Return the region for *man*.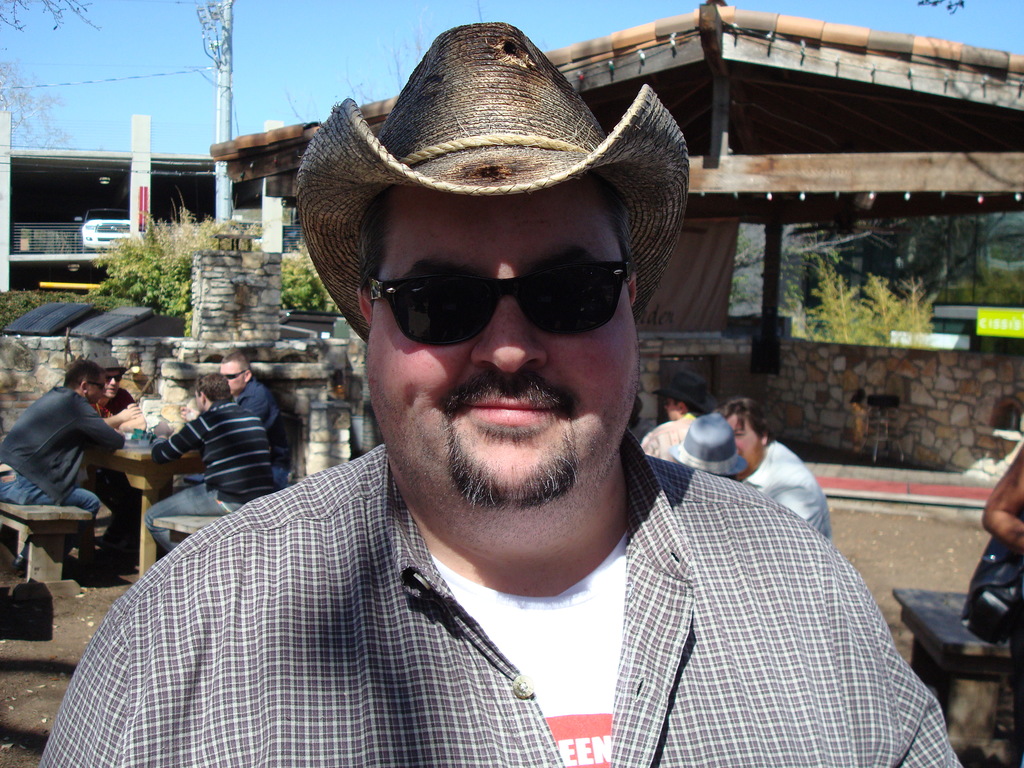
l=669, t=410, r=746, b=484.
